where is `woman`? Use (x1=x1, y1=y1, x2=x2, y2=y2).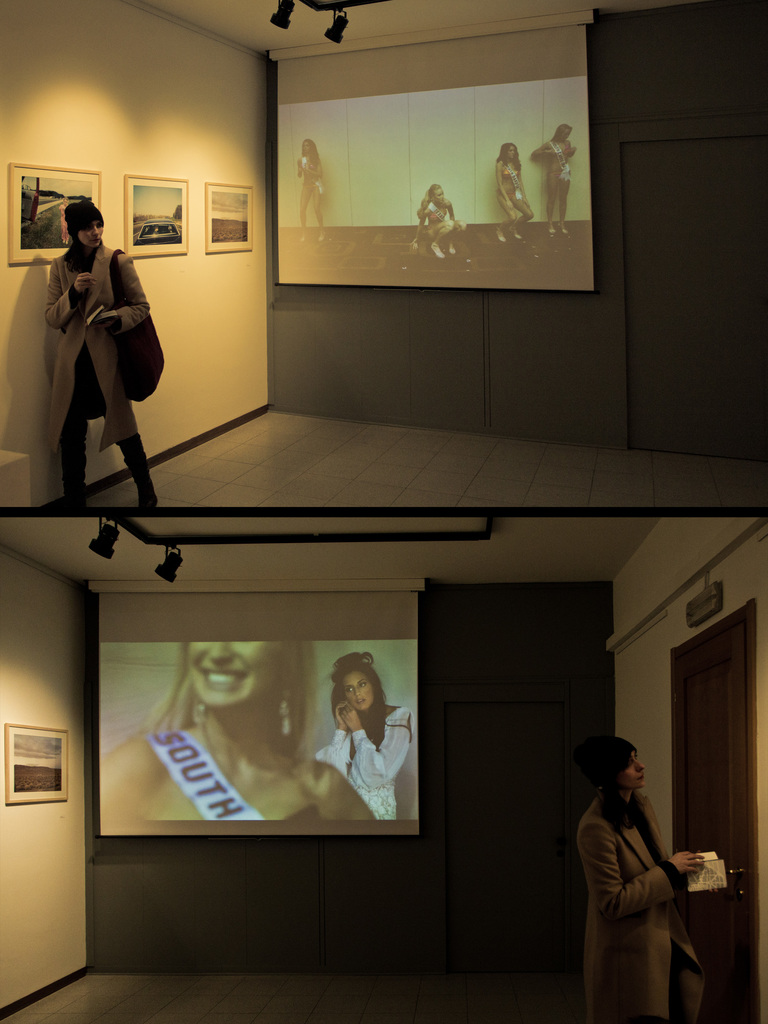
(x1=92, y1=644, x2=364, y2=843).
